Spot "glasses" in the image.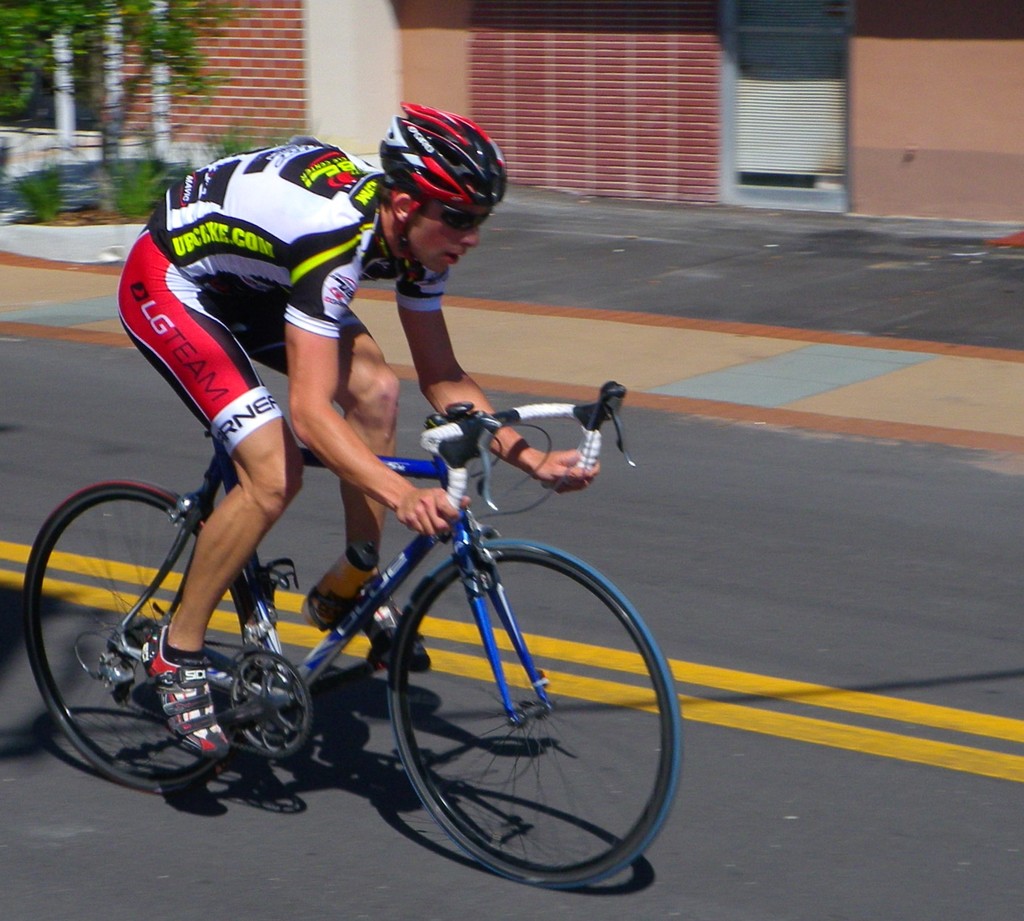
"glasses" found at box(429, 196, 491, 230).
